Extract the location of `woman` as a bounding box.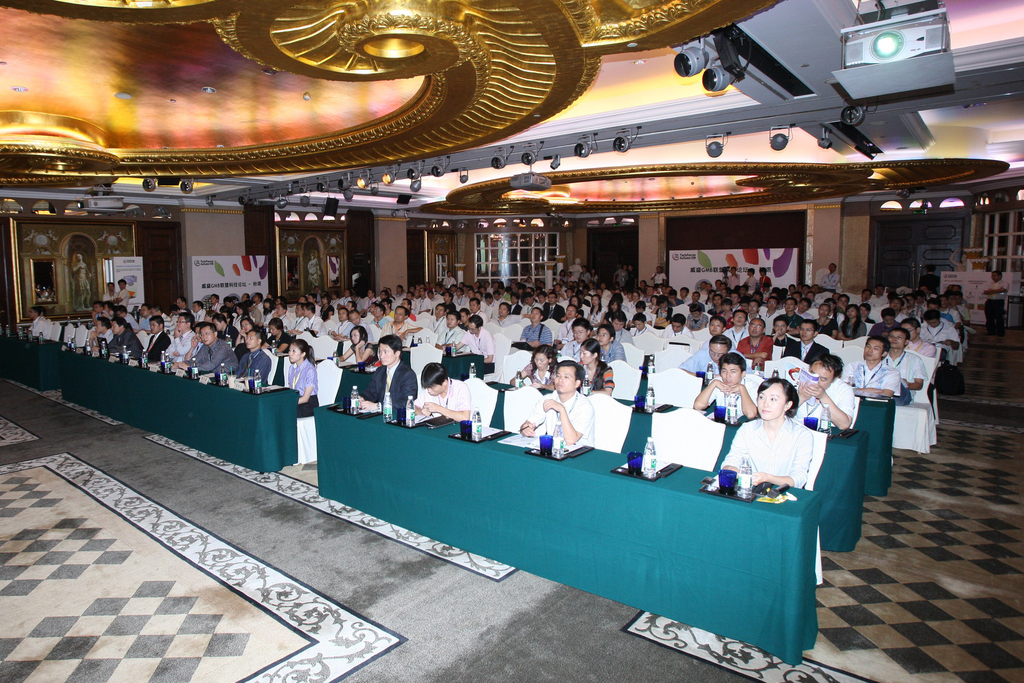
bbox(554, 268, 570, 284).
